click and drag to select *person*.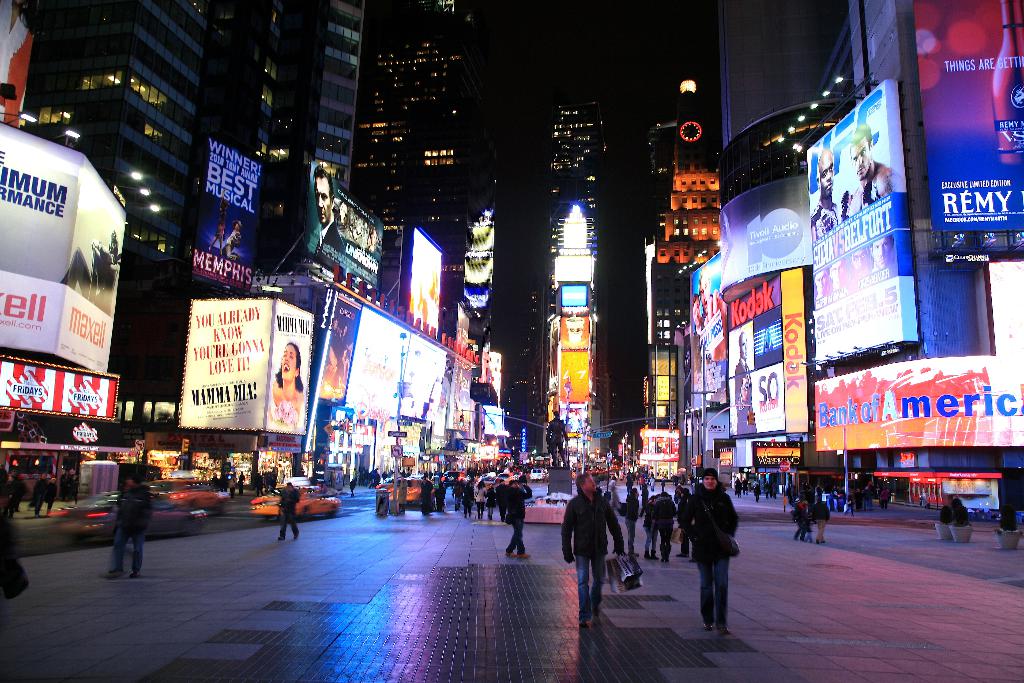
Selection: pyautogui.locateOnScreen(653, 490, 674, 557).
